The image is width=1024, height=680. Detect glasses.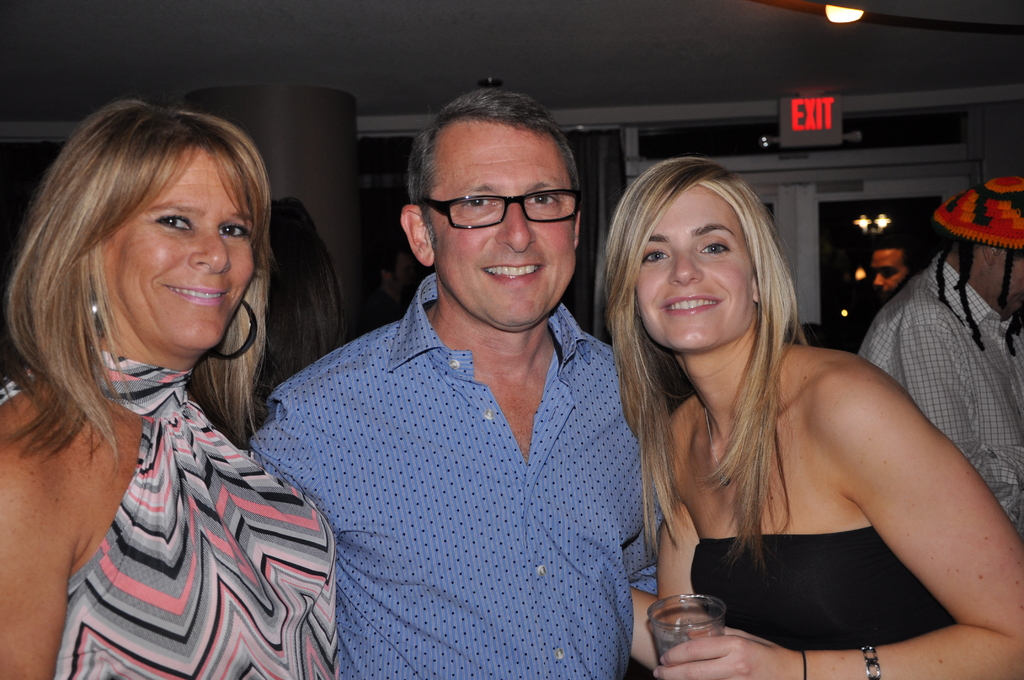
Detection: 407, 173, 588, 241.
